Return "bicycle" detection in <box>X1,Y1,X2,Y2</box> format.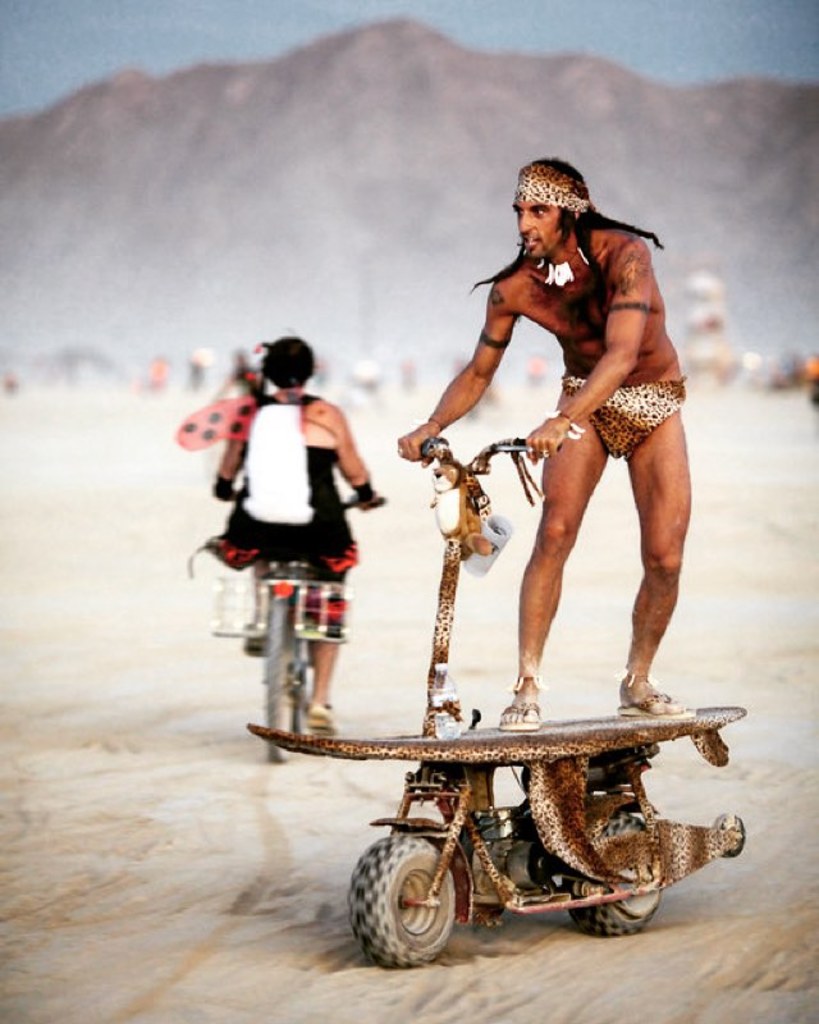
<box>212,497,385,762</box>.
